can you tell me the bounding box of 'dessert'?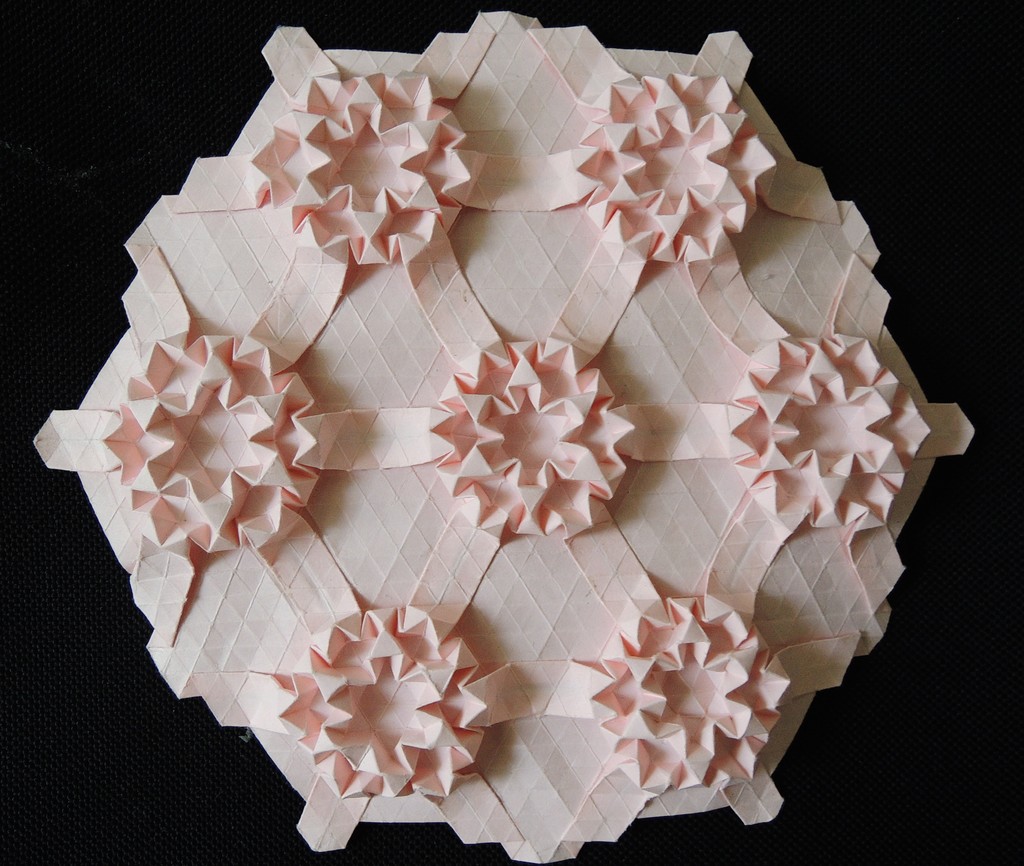
<bbox>82, 0, 985, 788</bbox>.
